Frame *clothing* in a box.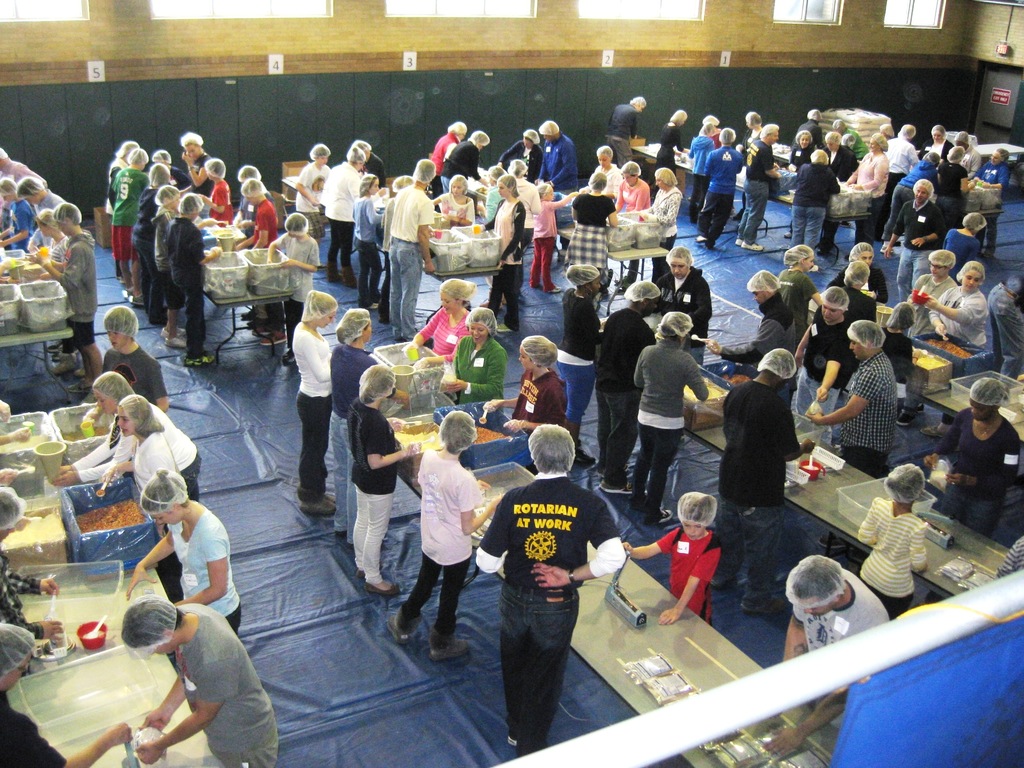
(168,214,211,352).
